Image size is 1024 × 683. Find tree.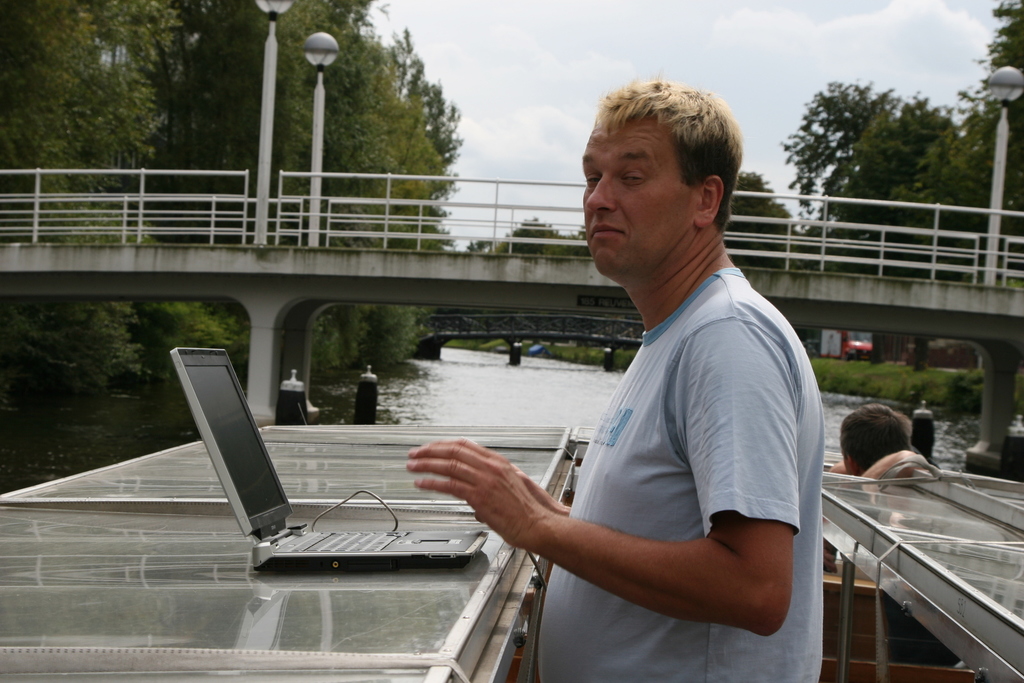
463:239:493:257.
